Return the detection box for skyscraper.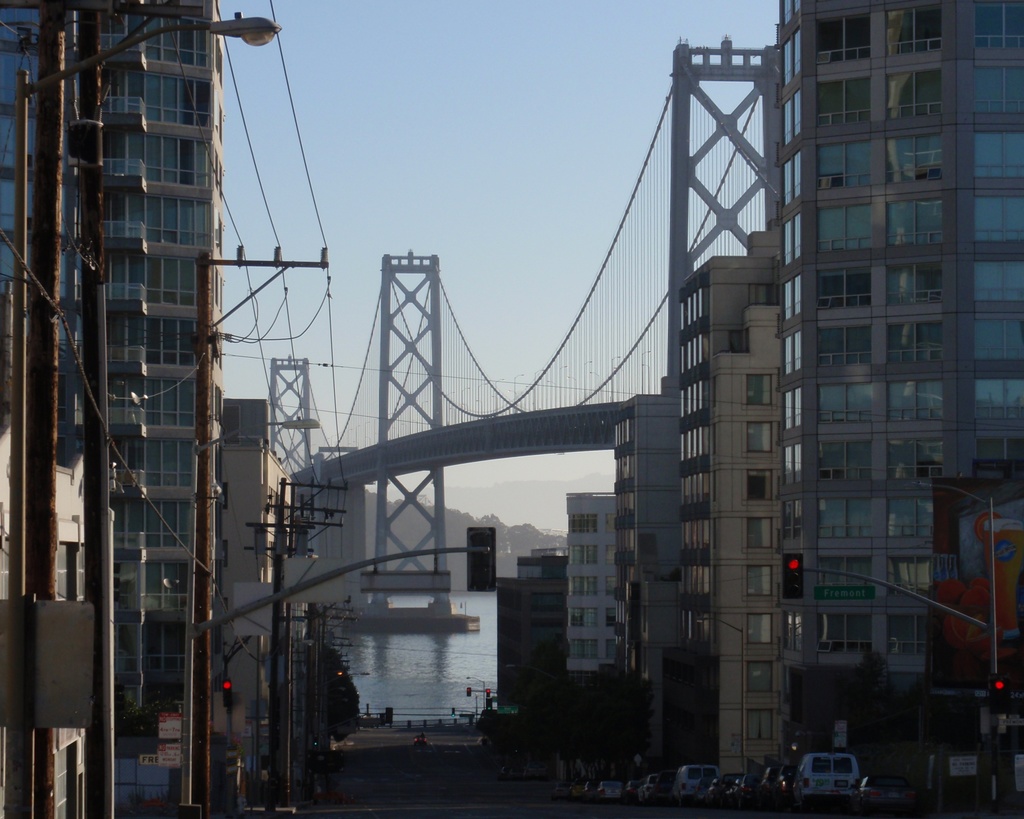
(678,233,773,781).
